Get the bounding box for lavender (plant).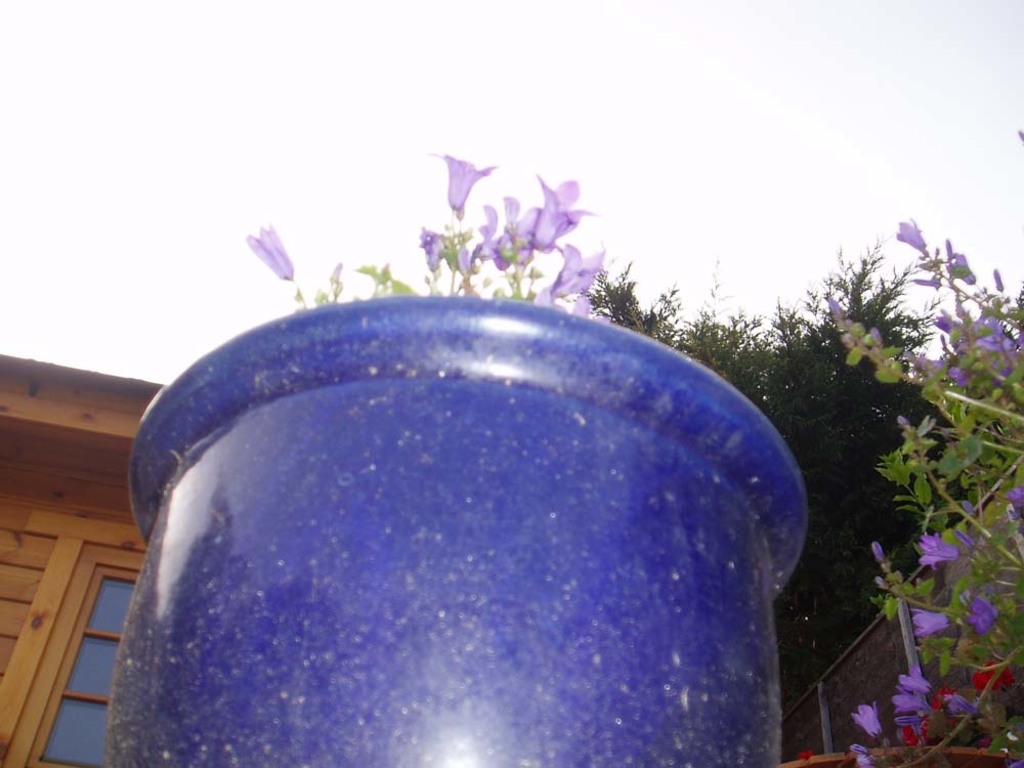
<box>893,216,924,259</box>.
